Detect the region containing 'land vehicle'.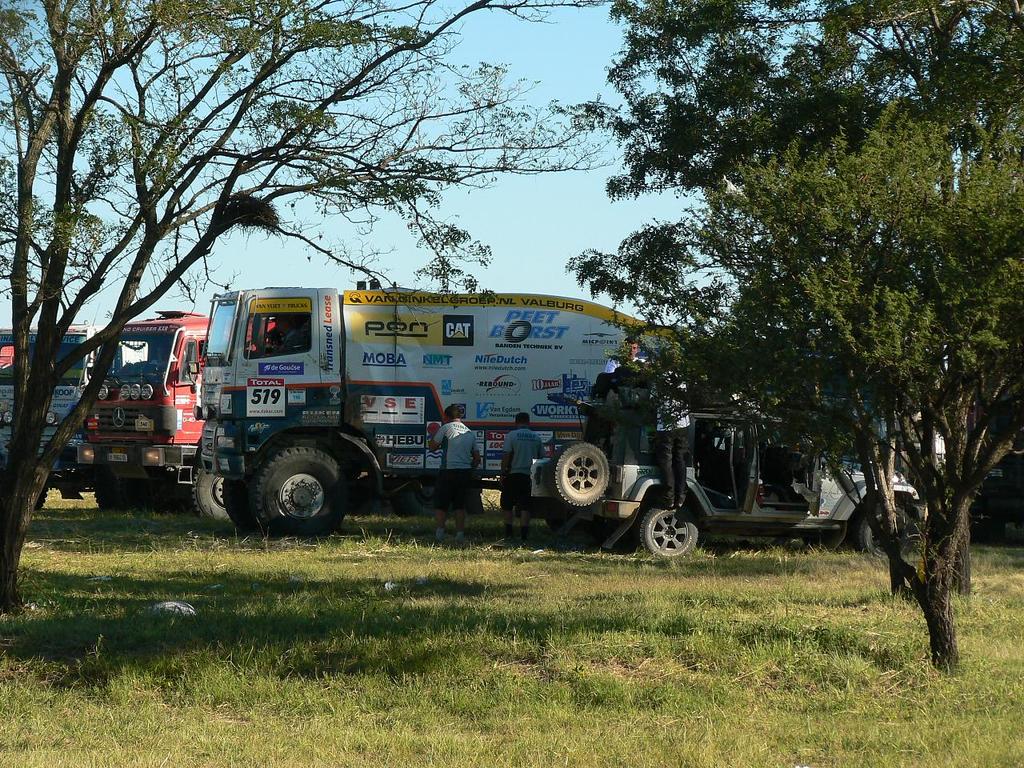
<bbox>193, 286, 678, 542</bbox>.
